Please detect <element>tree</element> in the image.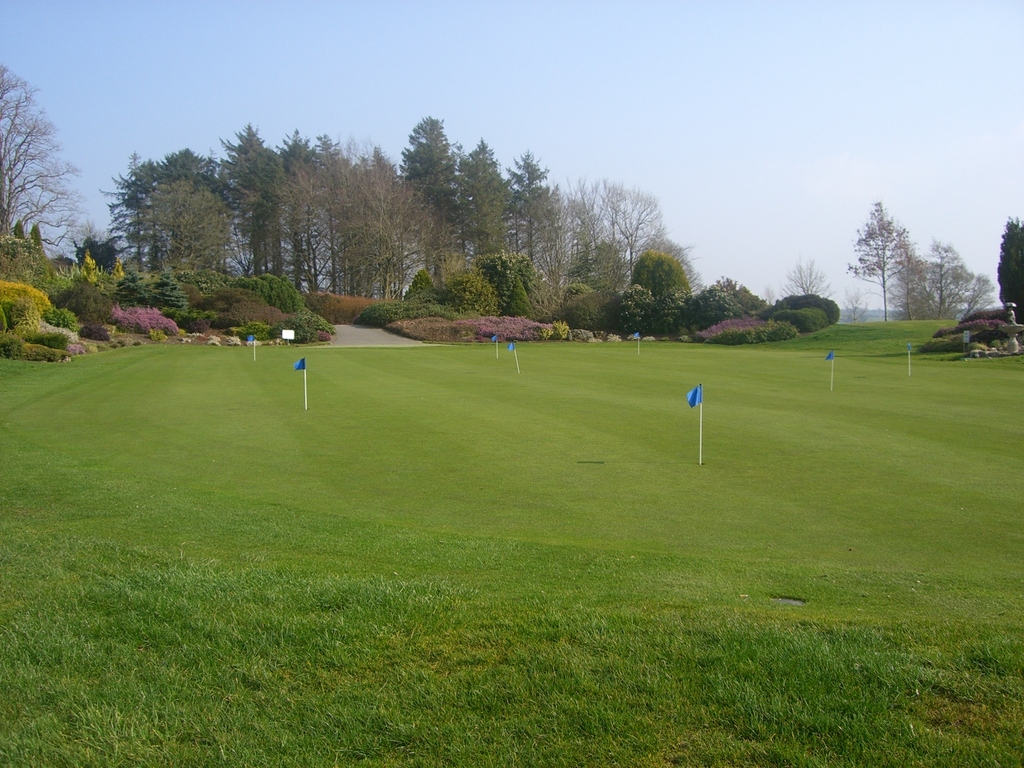
Rect(838, 202, 898, 338).
